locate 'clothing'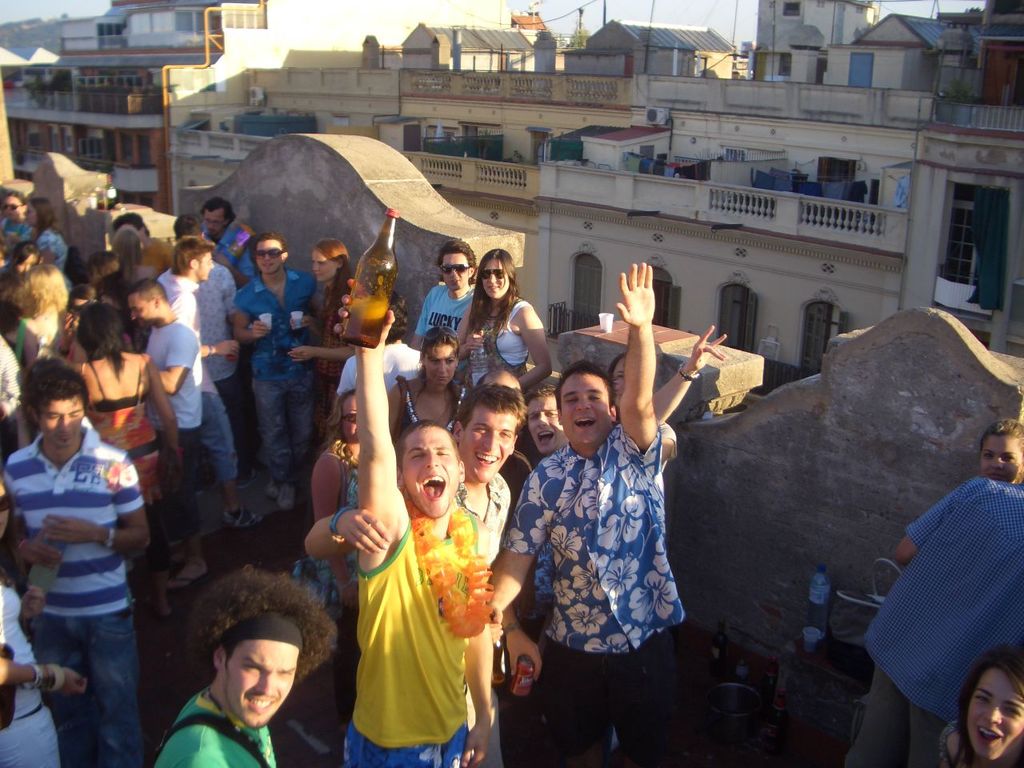
826 476 1023 767
